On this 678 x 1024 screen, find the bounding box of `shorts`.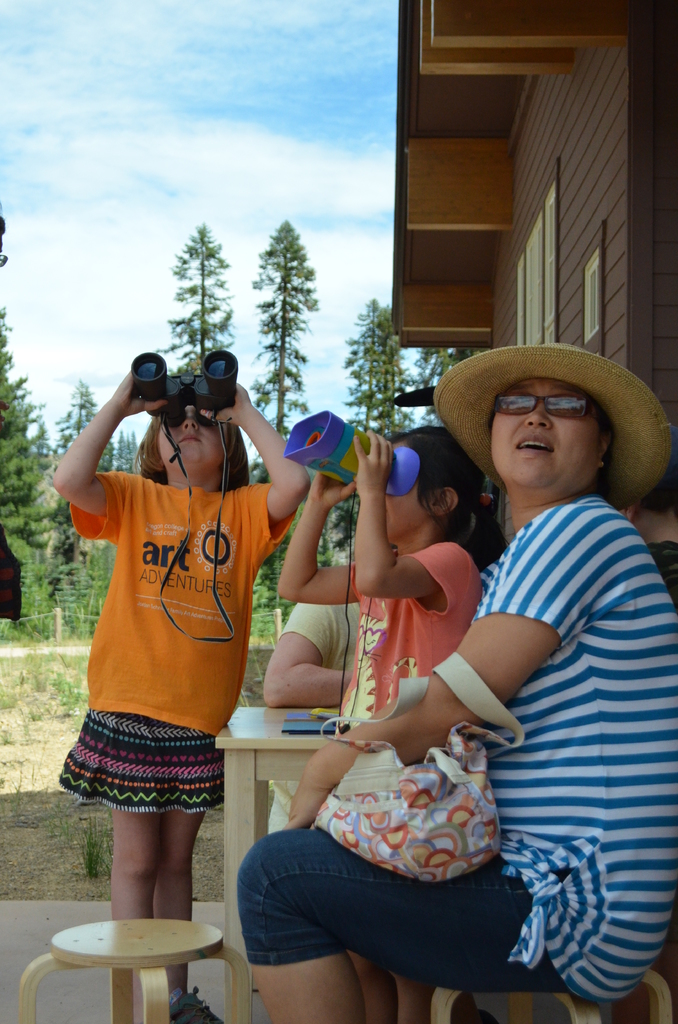
Bounding box: BBox(64, 698, 243, 813).
